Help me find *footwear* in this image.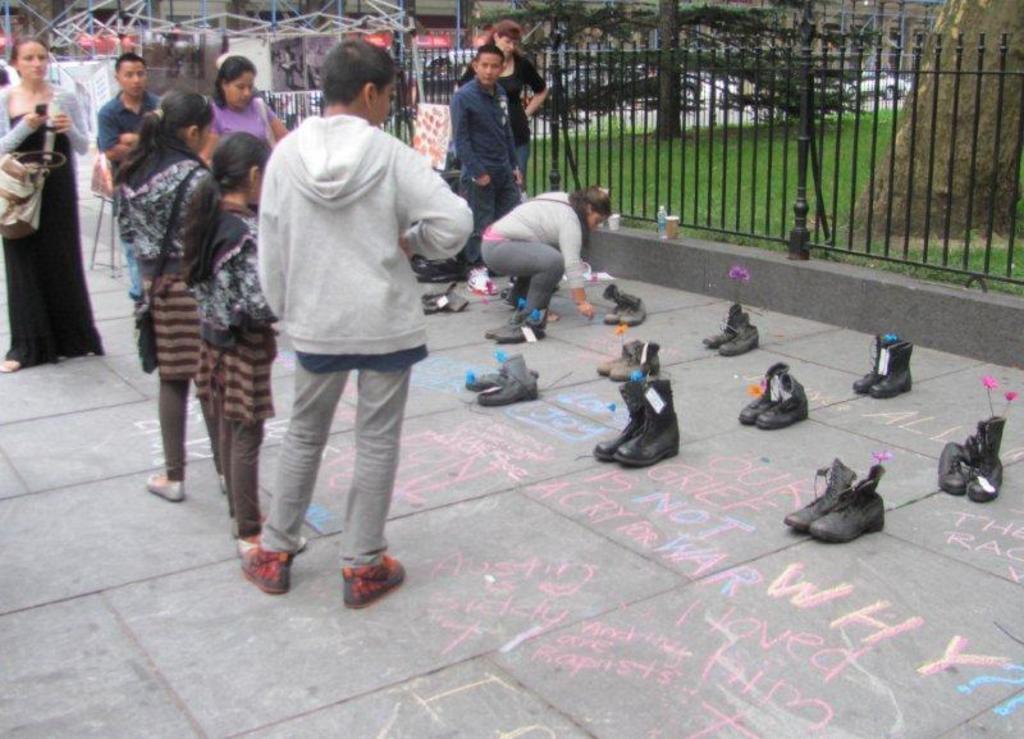
Found it: (620,289,643,324).
